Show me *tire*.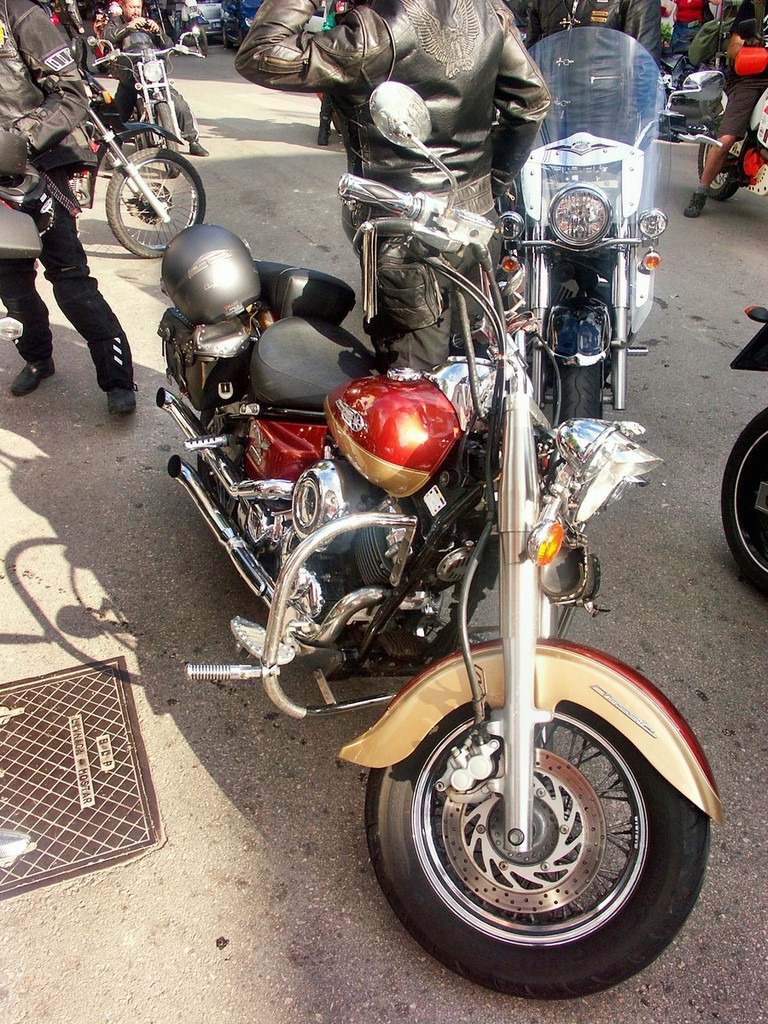
*tire* is here: [x1=102, y1=147, x2=210, y2=253].
